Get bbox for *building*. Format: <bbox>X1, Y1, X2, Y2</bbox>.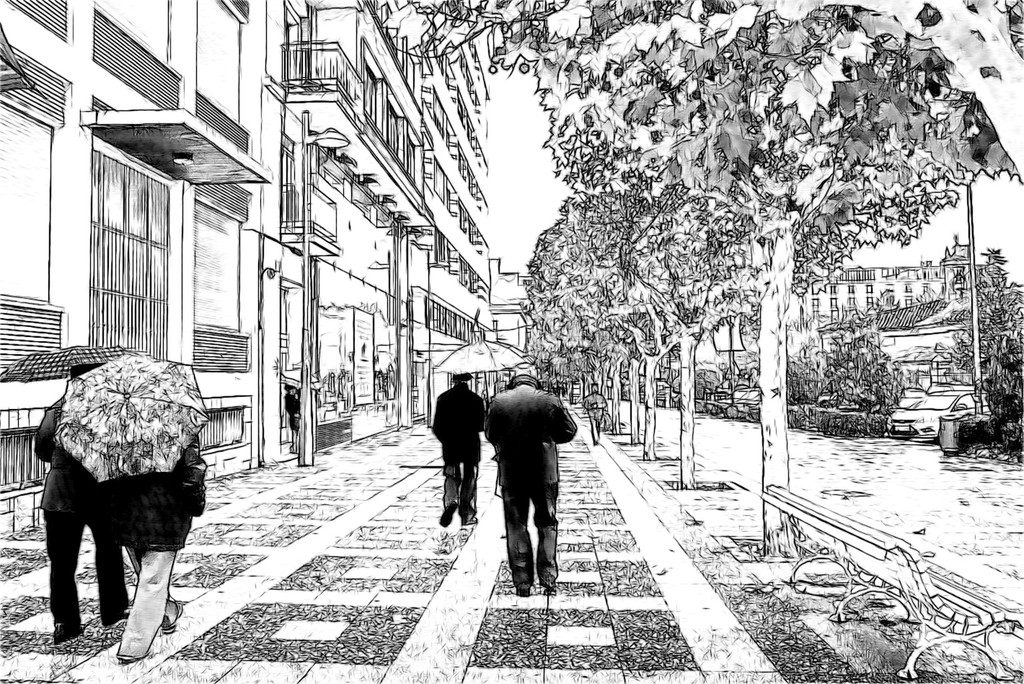
<bbox>286, 0, 495, 442</bbox>.
